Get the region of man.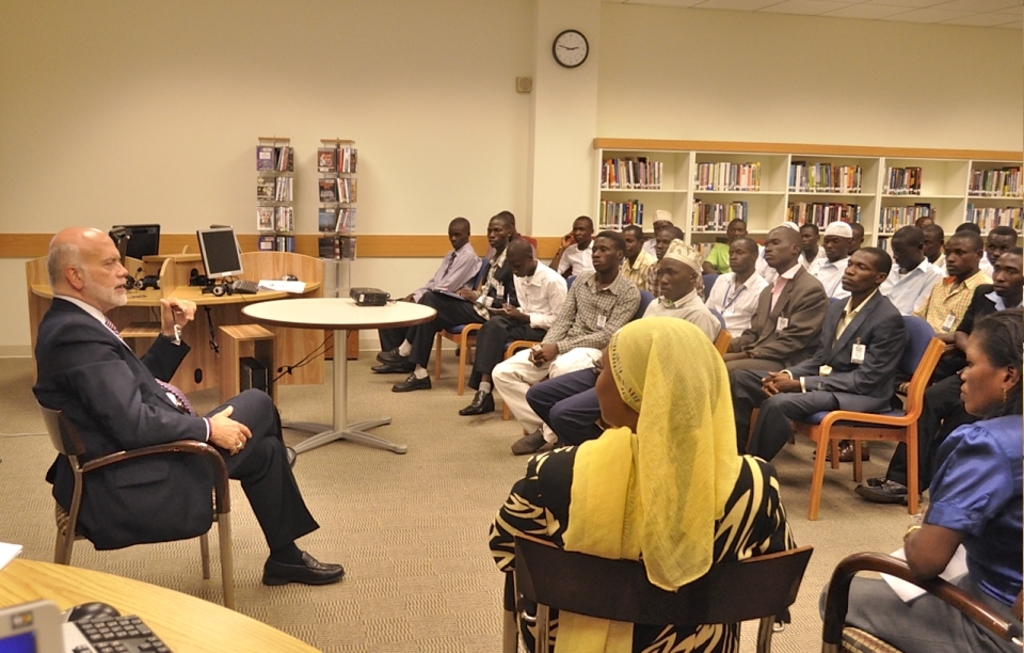
pyautogui.locateOnScreen(491, 233, 639, 457).
